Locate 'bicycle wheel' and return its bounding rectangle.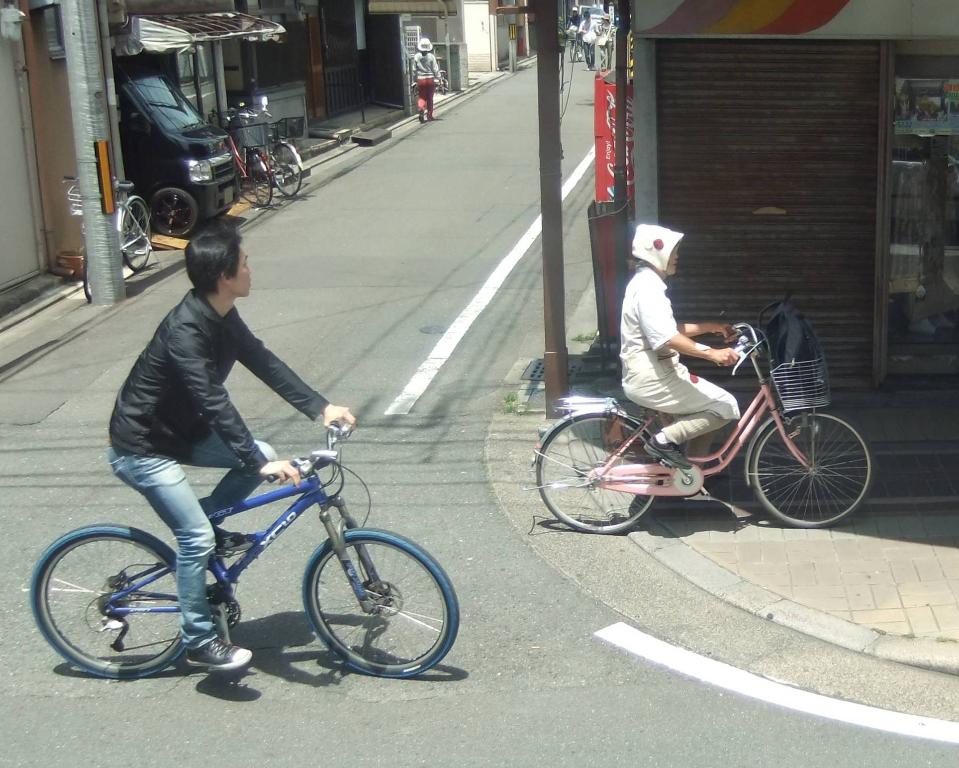
box(249, 151, 279, 209).
